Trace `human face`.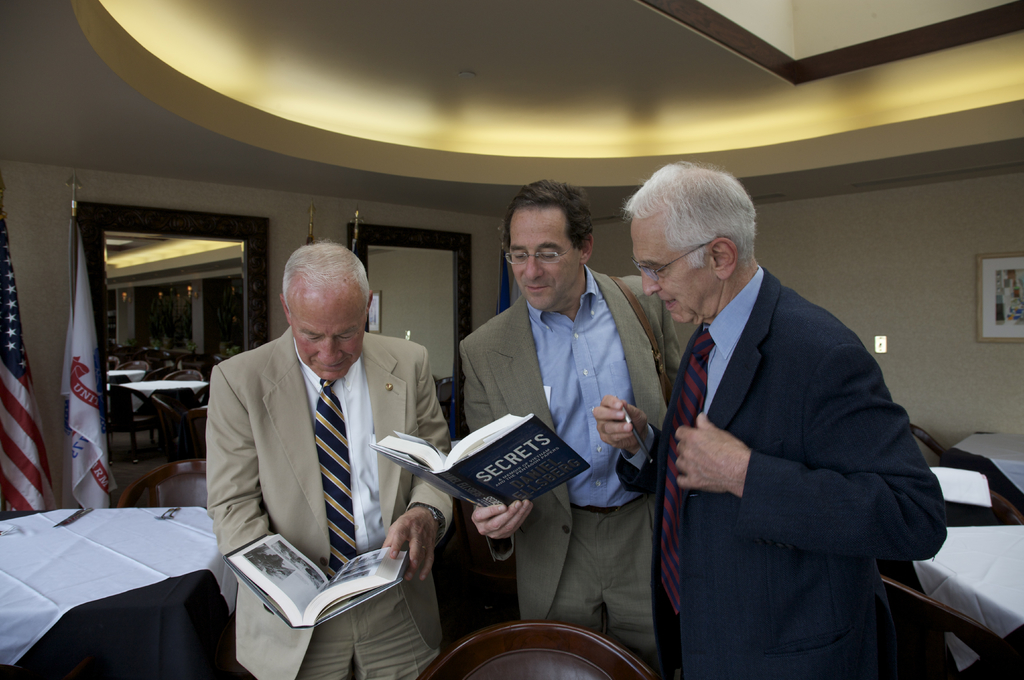
Traced to [631, 216, 716, 325].
